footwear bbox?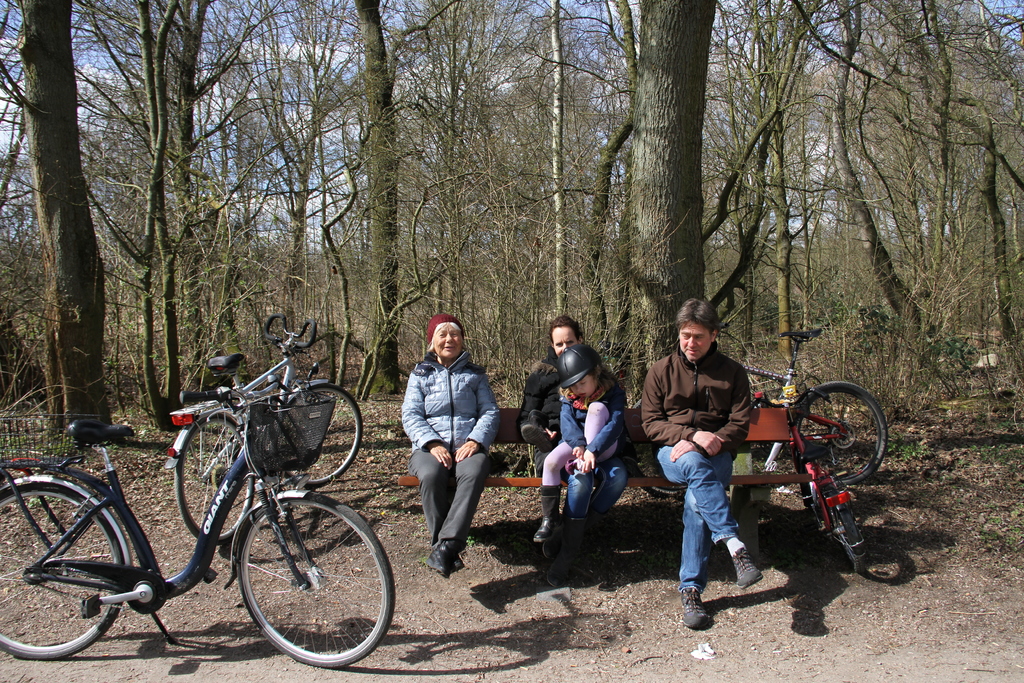
<bbox>678, 578, 719, 630</bbox>
